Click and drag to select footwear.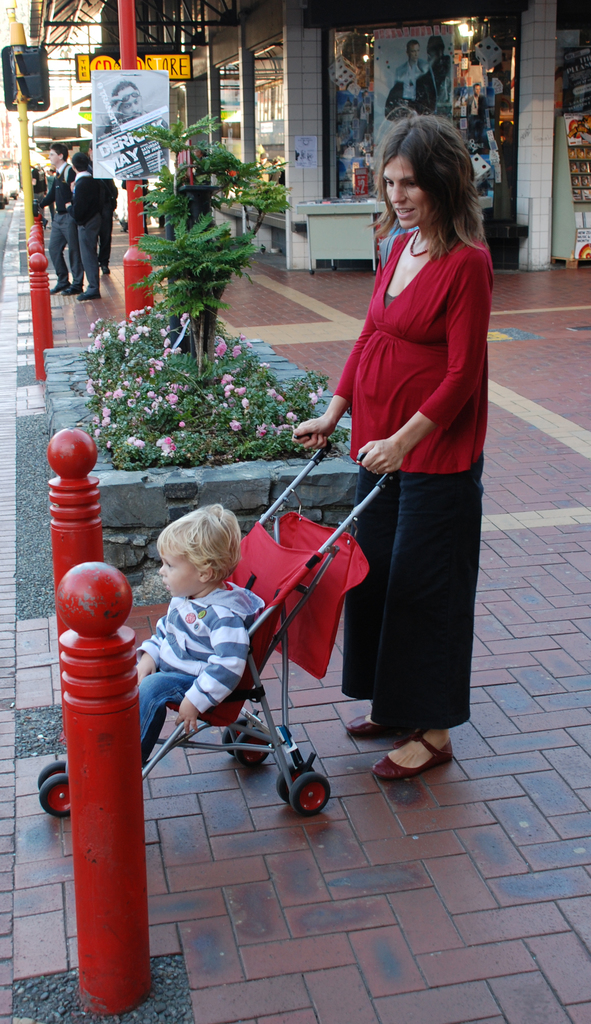
Selection: [347,712,414,749].
